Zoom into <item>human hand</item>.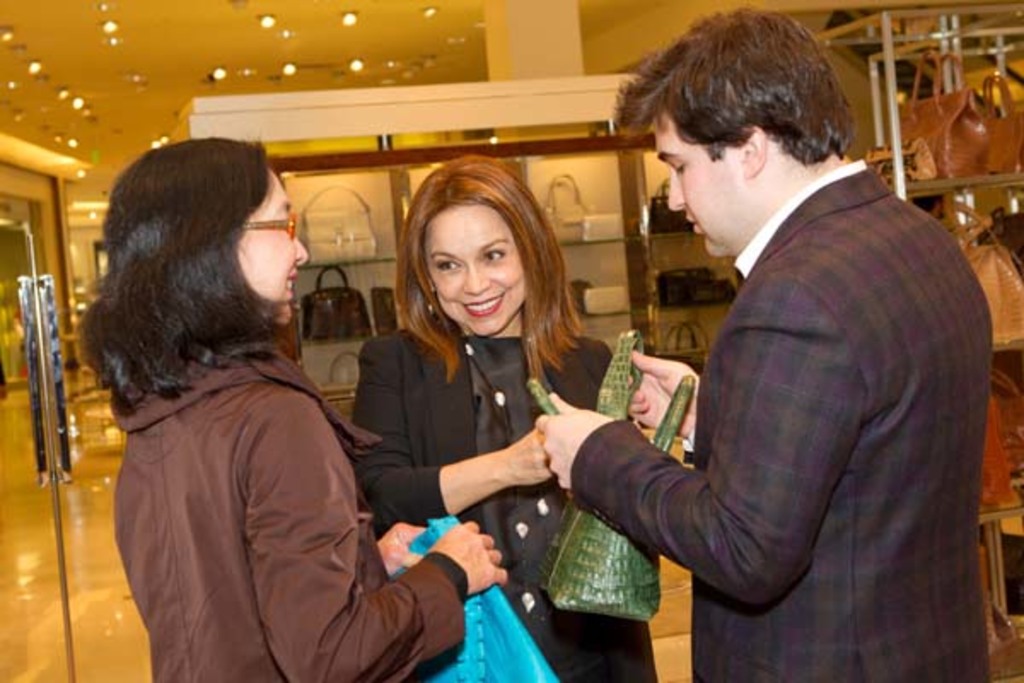
Zoom target: rect(534, 391, 618, 495).
